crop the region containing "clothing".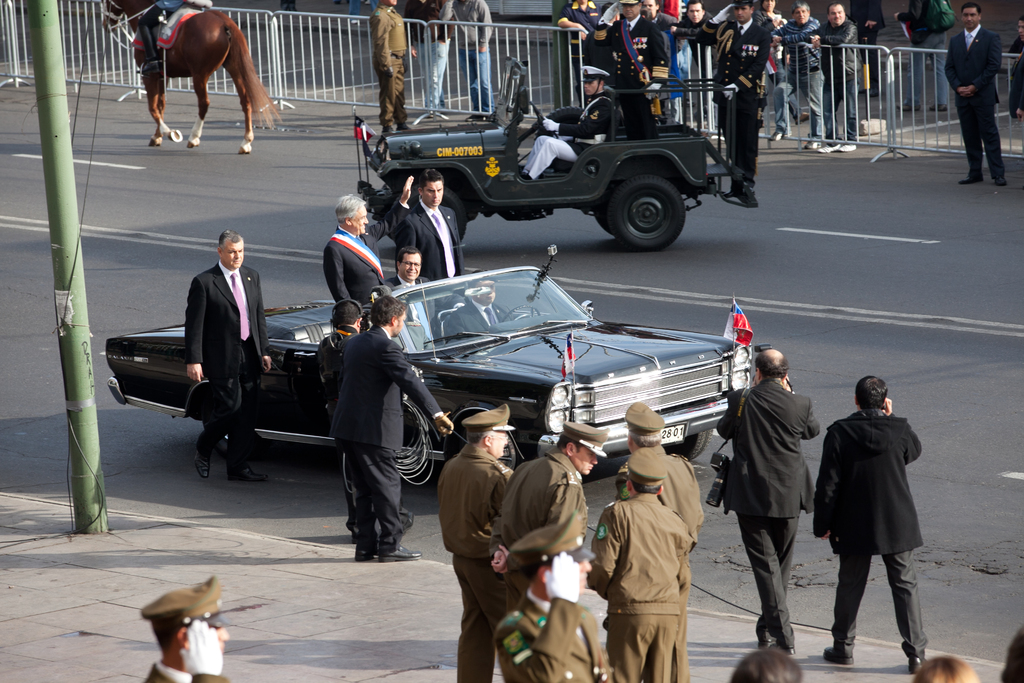
Crop region: bbox(963, 105, 1010, 177).
